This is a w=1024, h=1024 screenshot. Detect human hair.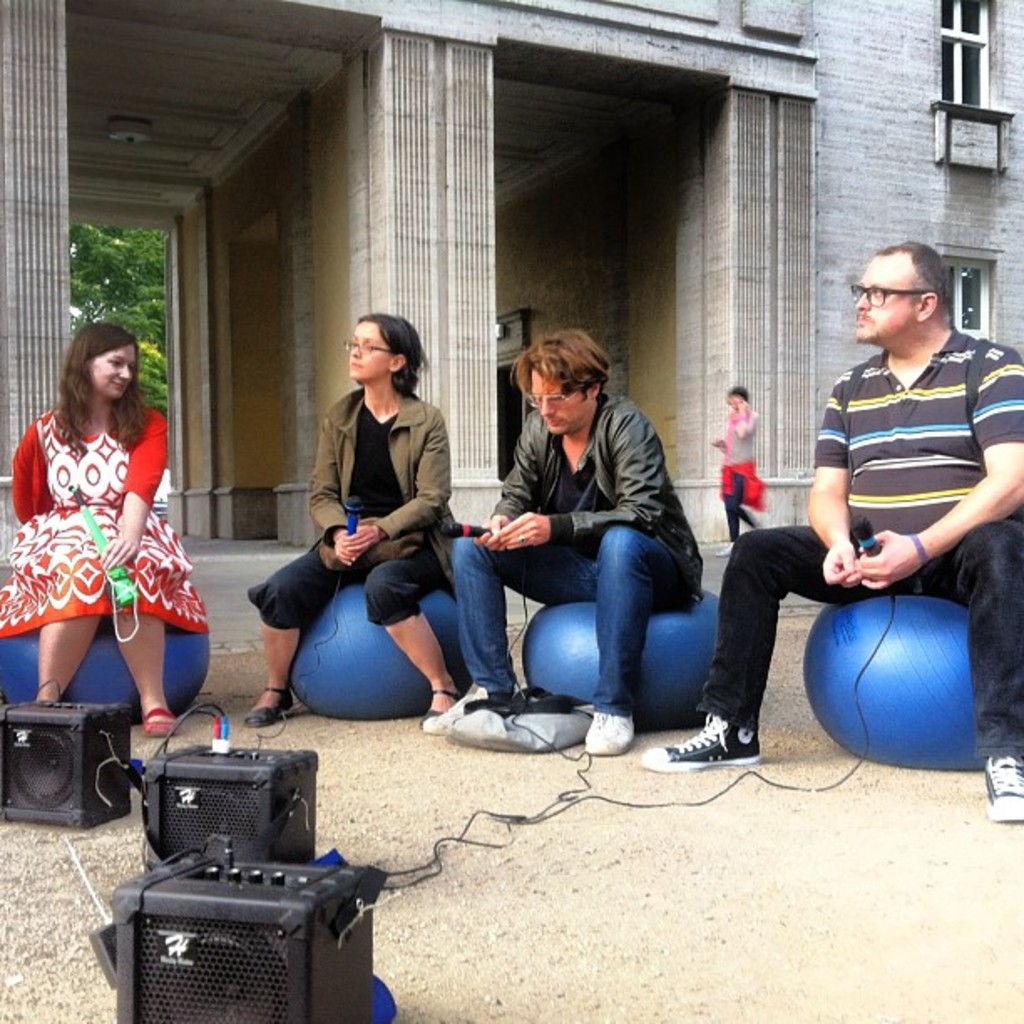
region(504, 330, 606, 402).
